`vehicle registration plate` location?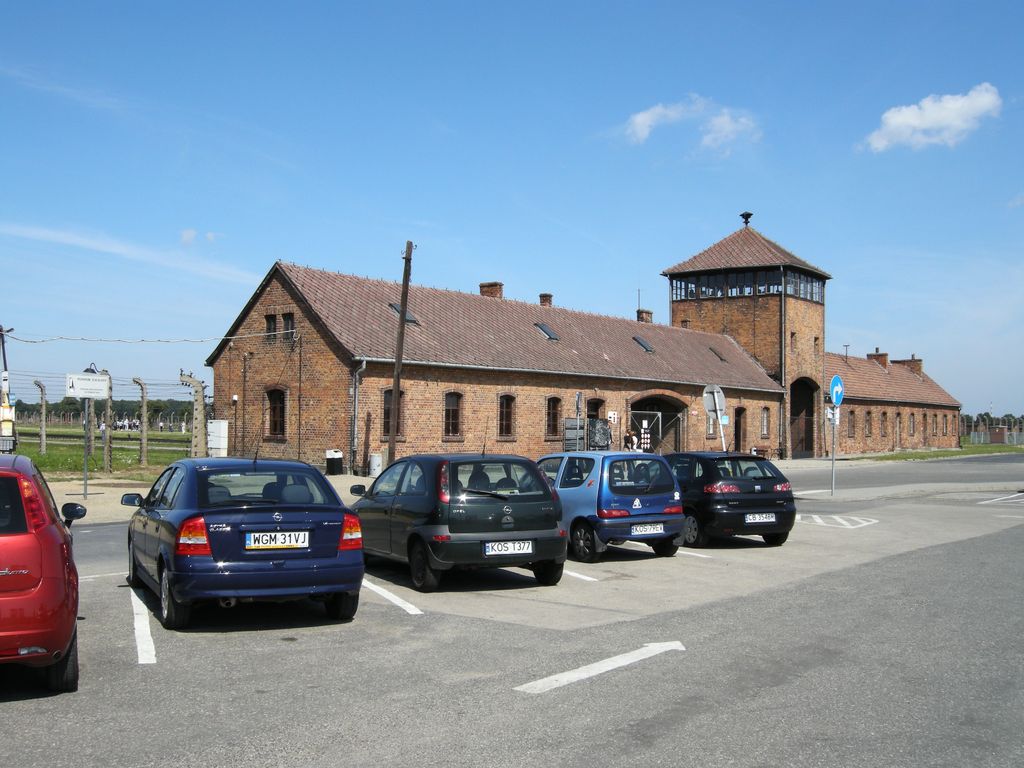
{"left": 630, "top": 522, "right": 664, "bottom": 536}
